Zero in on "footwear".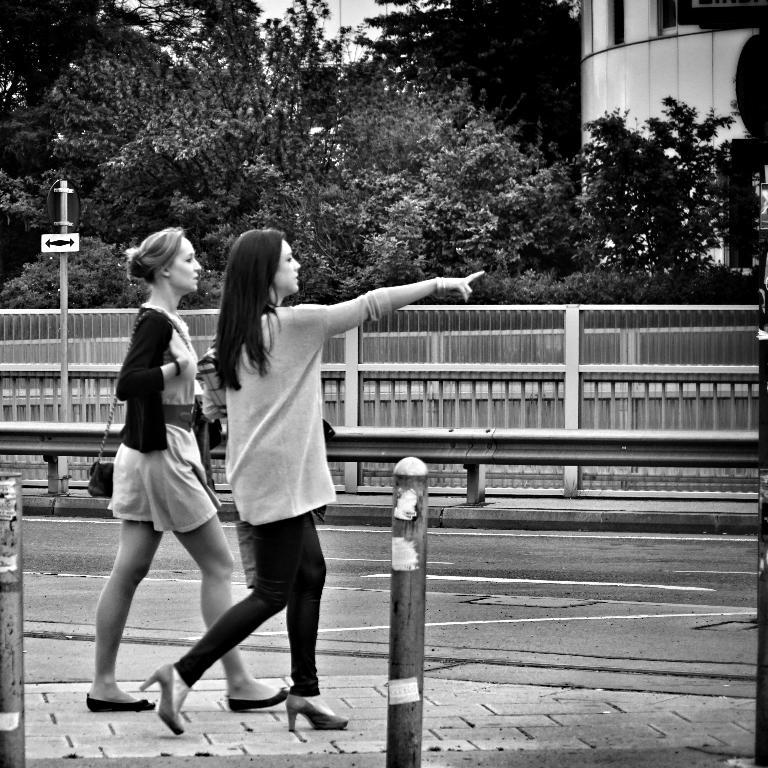
Zeroed in: [left=85, top=691, right=156, bottom=712].
